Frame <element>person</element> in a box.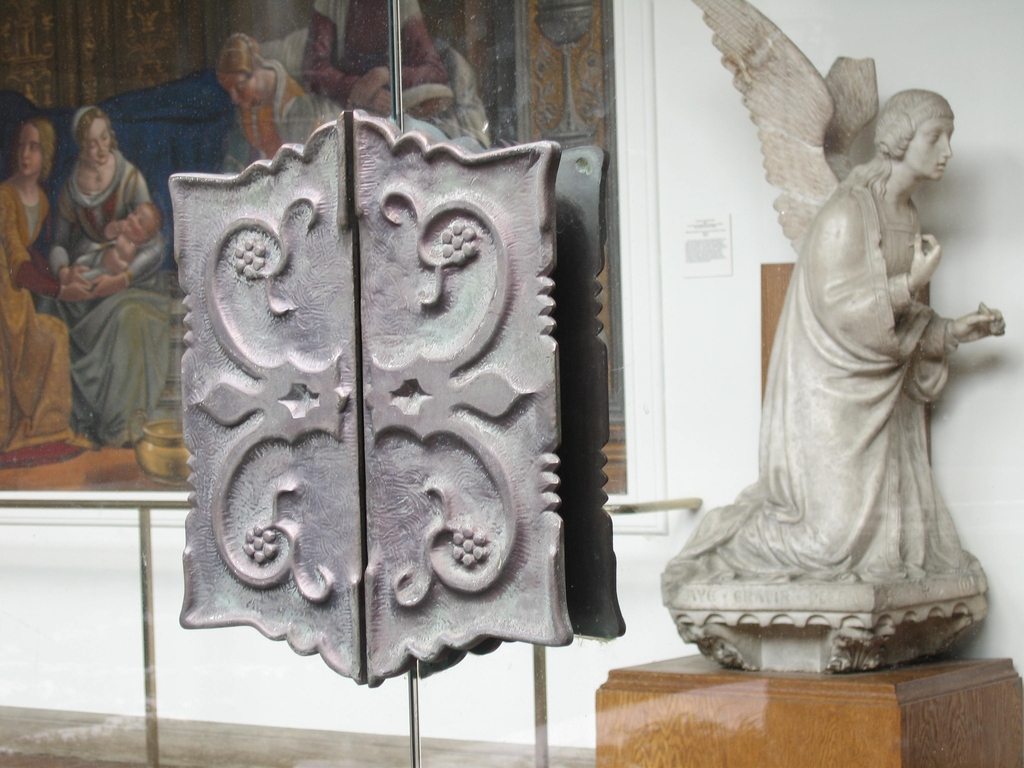
{"left": 54, "top": 188, "right": 150, "bottom": 301}.
